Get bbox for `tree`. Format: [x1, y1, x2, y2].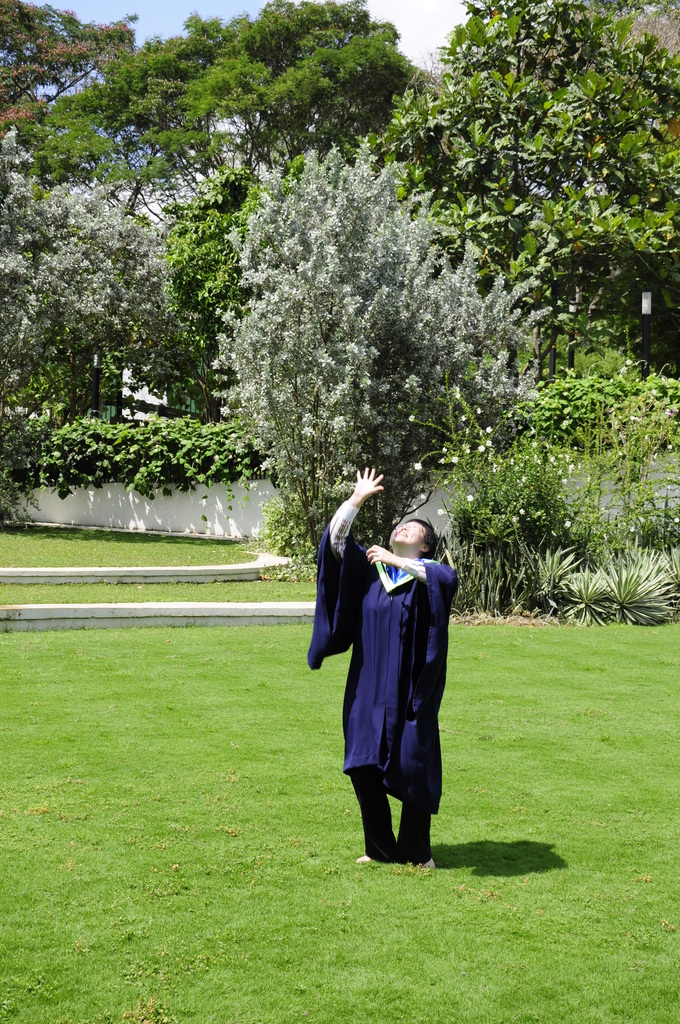
[227, 140, 522, 577].
